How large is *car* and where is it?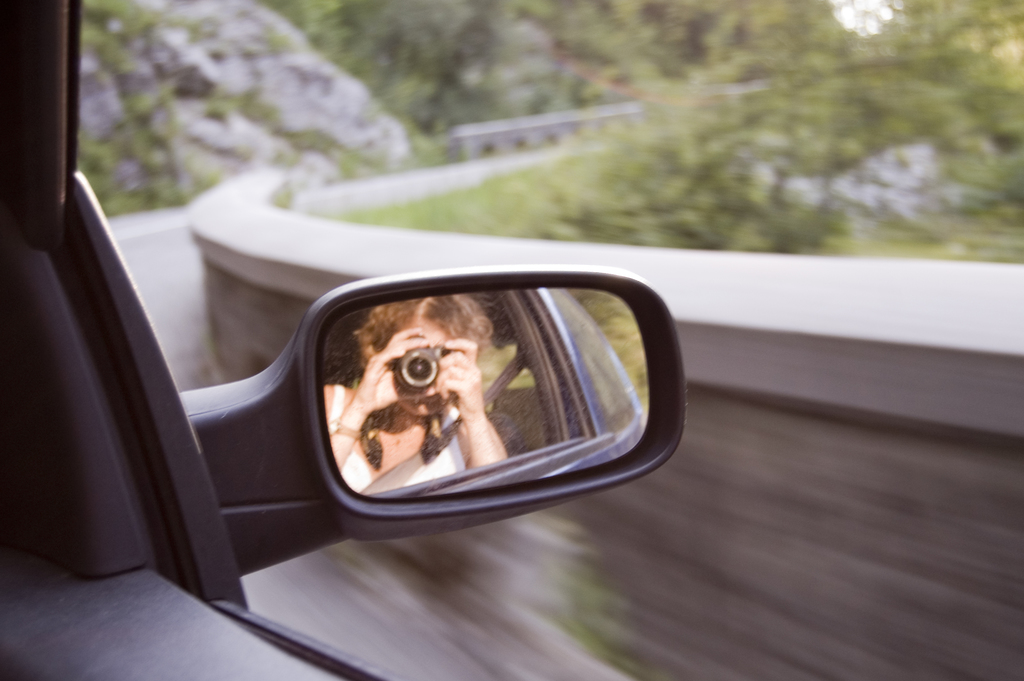
Bounding box: BBox(0, 0, 689, 680).
